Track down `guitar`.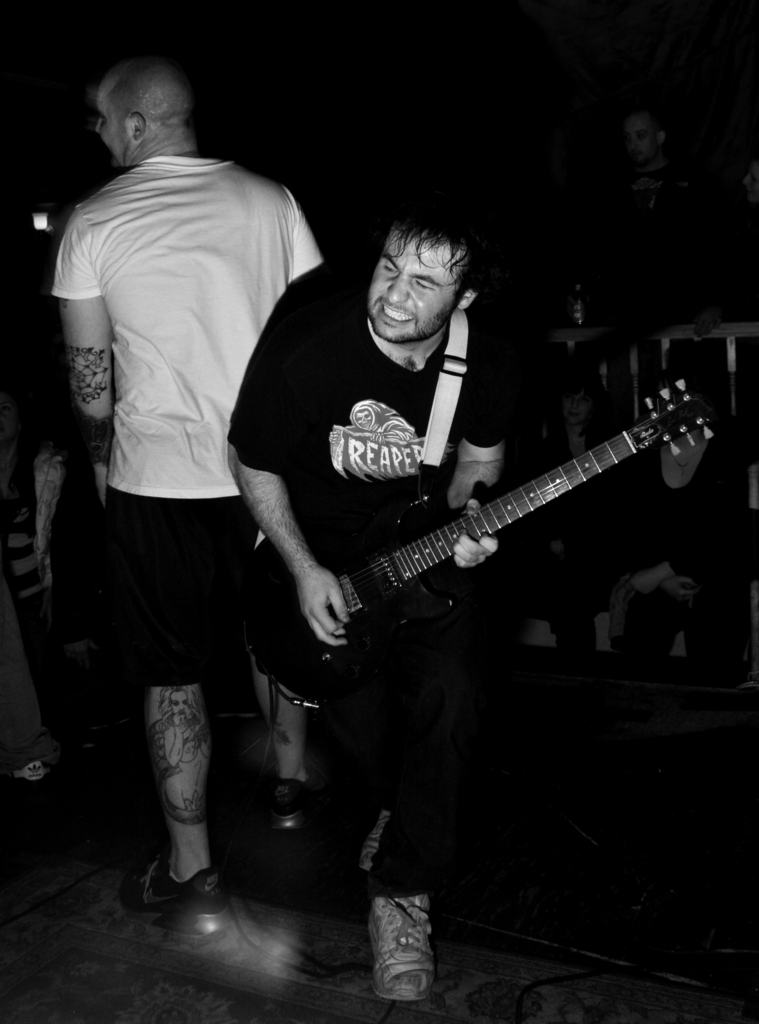
Tracked to l=228, t=376, r=721, b=712.
